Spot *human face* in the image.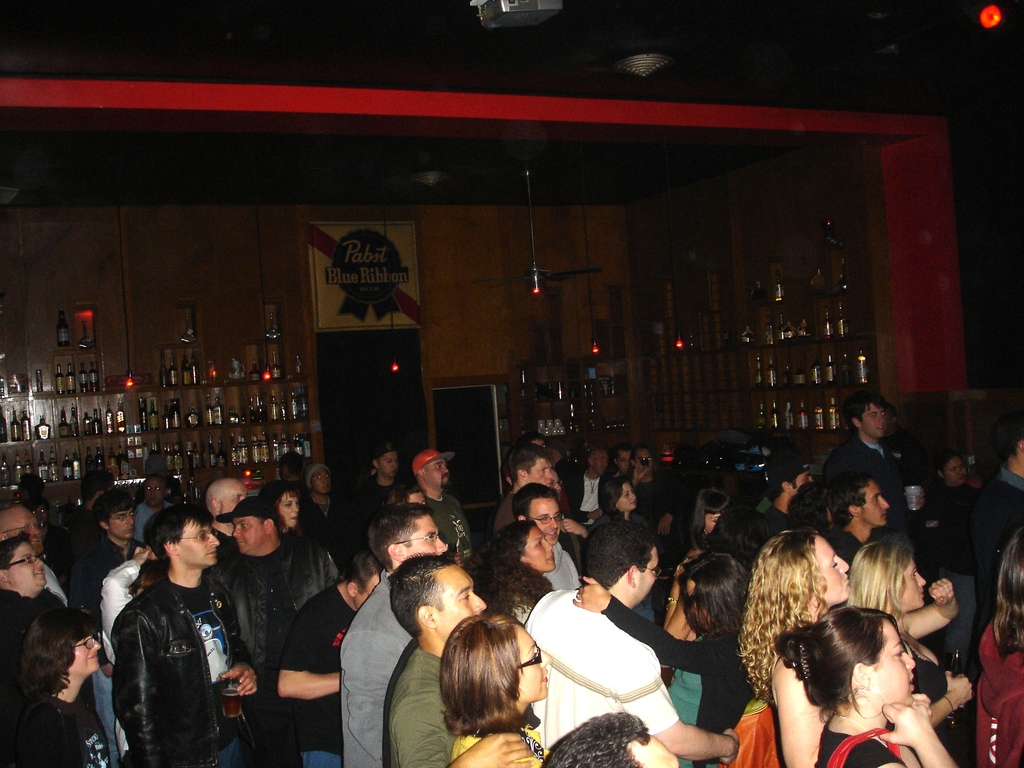
*human face* found at x1=900 y1=563 x2=925 y2=611.
